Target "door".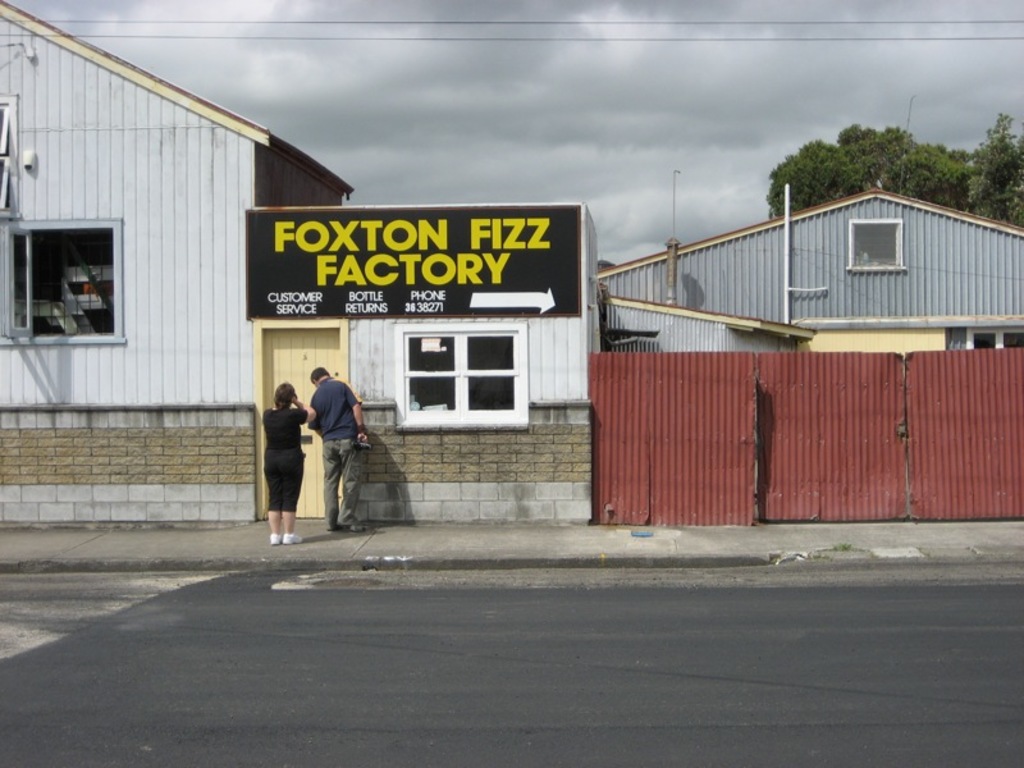
Target region: x1=266, y1=326, x2=353, y2=515.
